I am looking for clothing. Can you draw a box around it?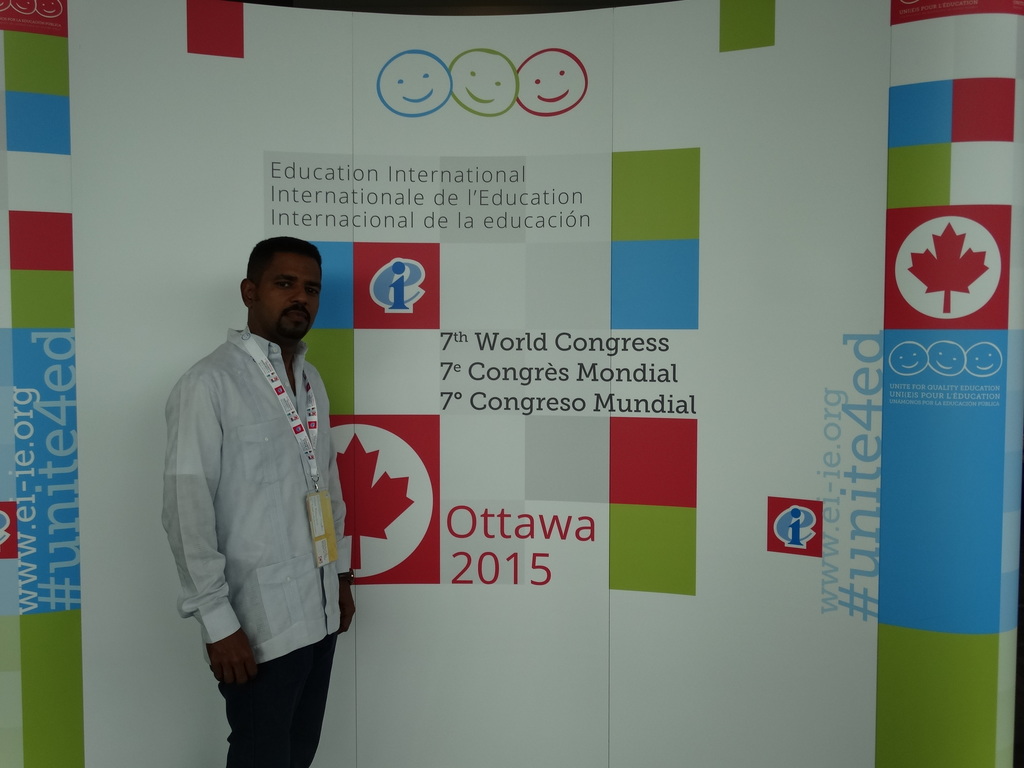
Sure, the bounding box is [left=156, top=286, right=350, bottom=730].
